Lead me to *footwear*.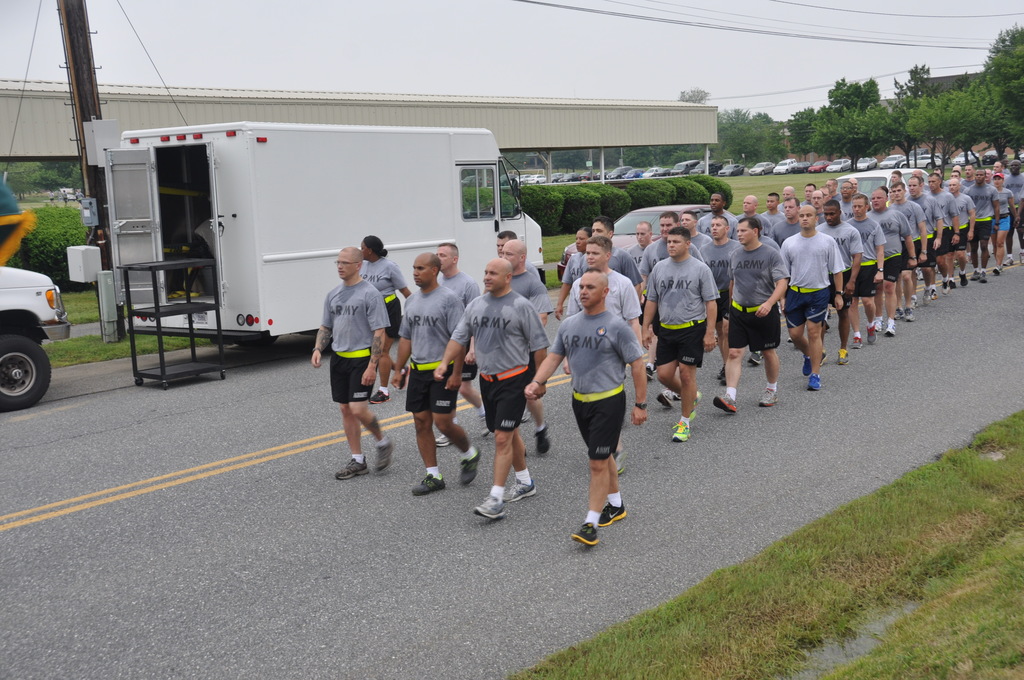
Lead to [x1=747, y1=350, x2=760, y2=363].
